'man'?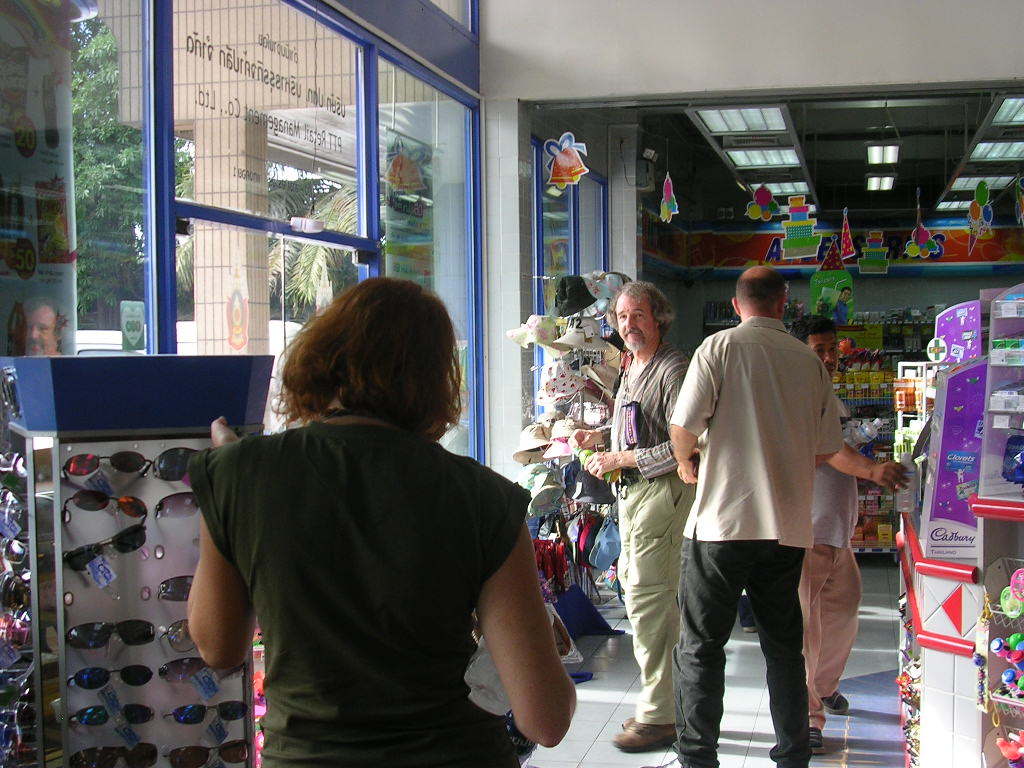
Rect(566, 275, 700, 748)
